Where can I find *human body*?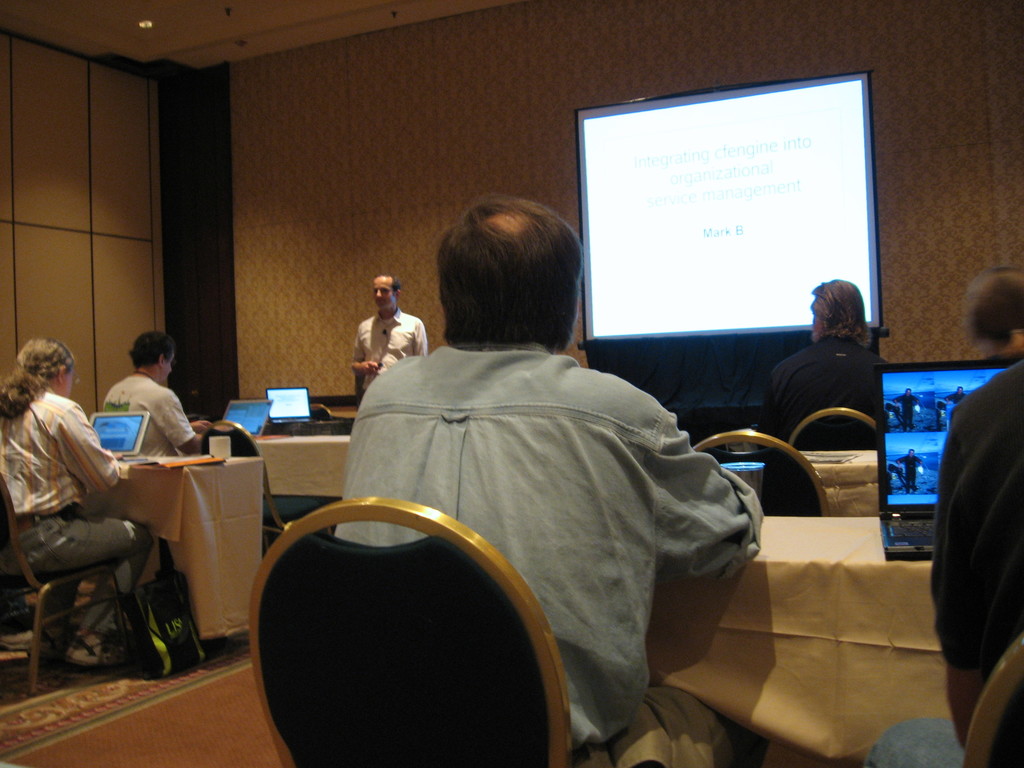
You can find it at box(899, 447, 922, 488).
